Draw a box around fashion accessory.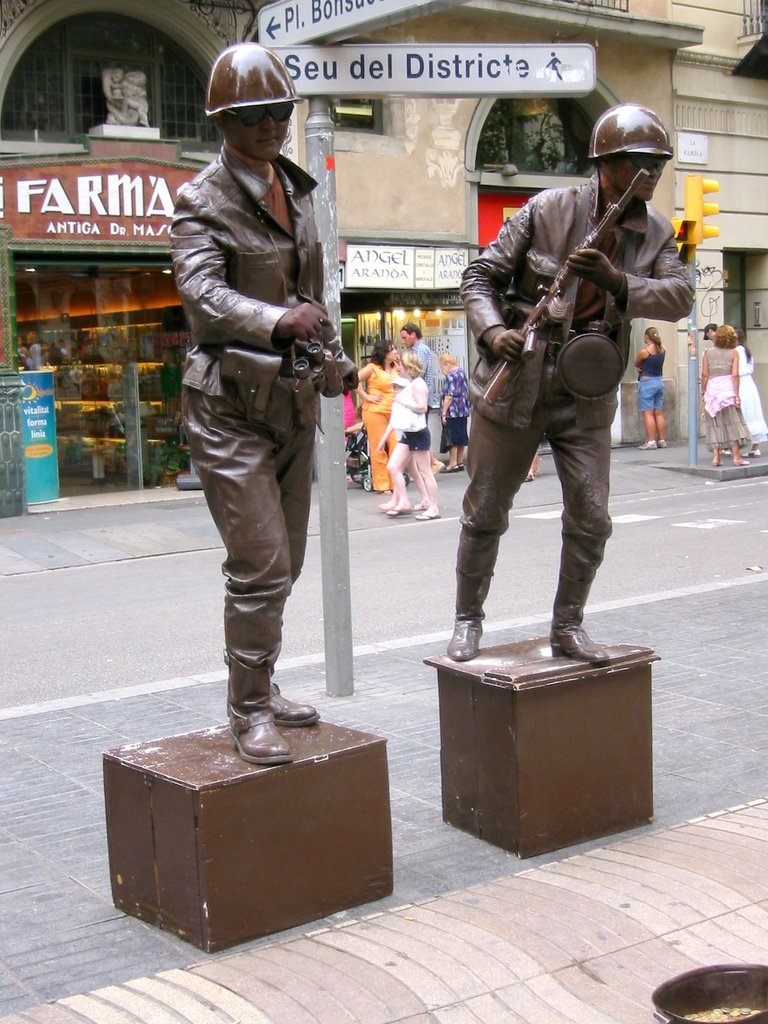
<box>445,619,487,662</box>.
